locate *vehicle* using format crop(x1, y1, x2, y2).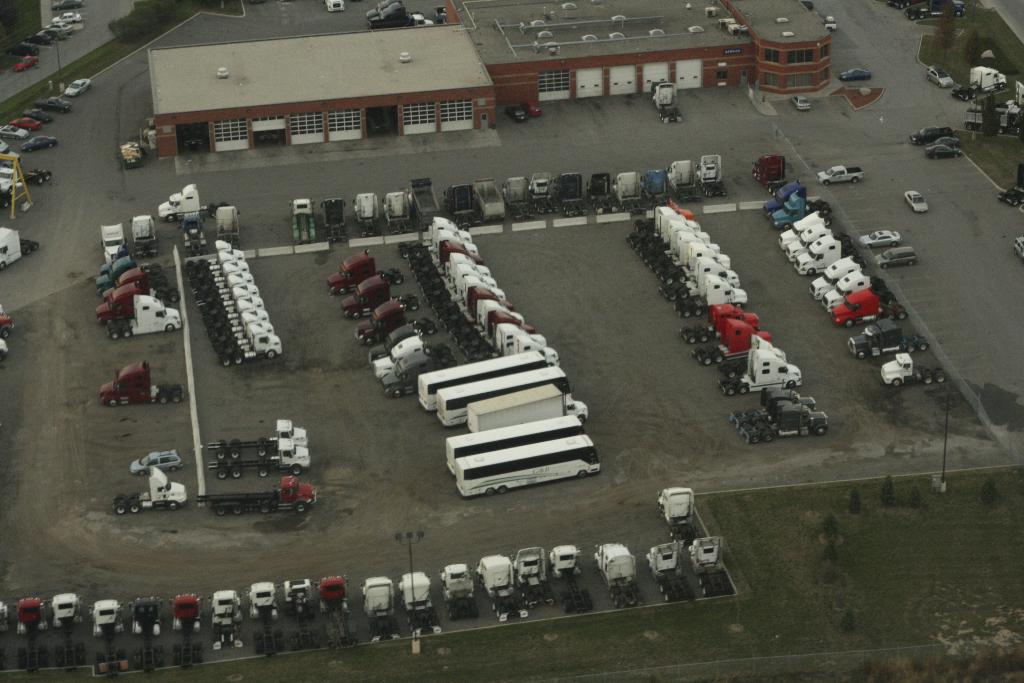
crop(525, 101, 541, 118).
